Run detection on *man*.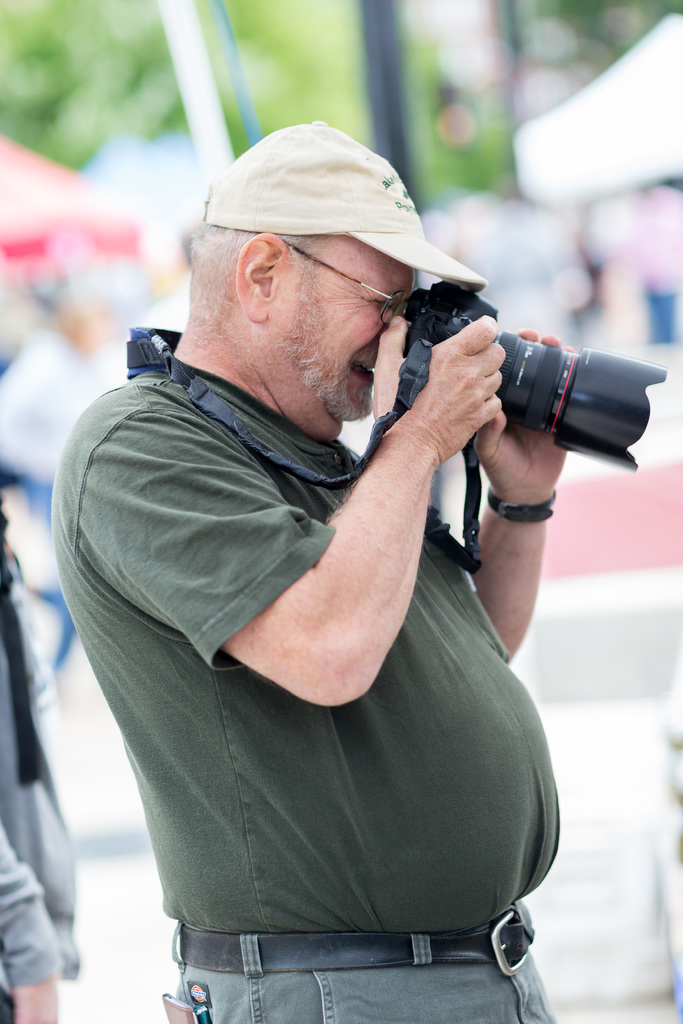
Result: x1=38, y1=132, x2=645, y2=1002.
